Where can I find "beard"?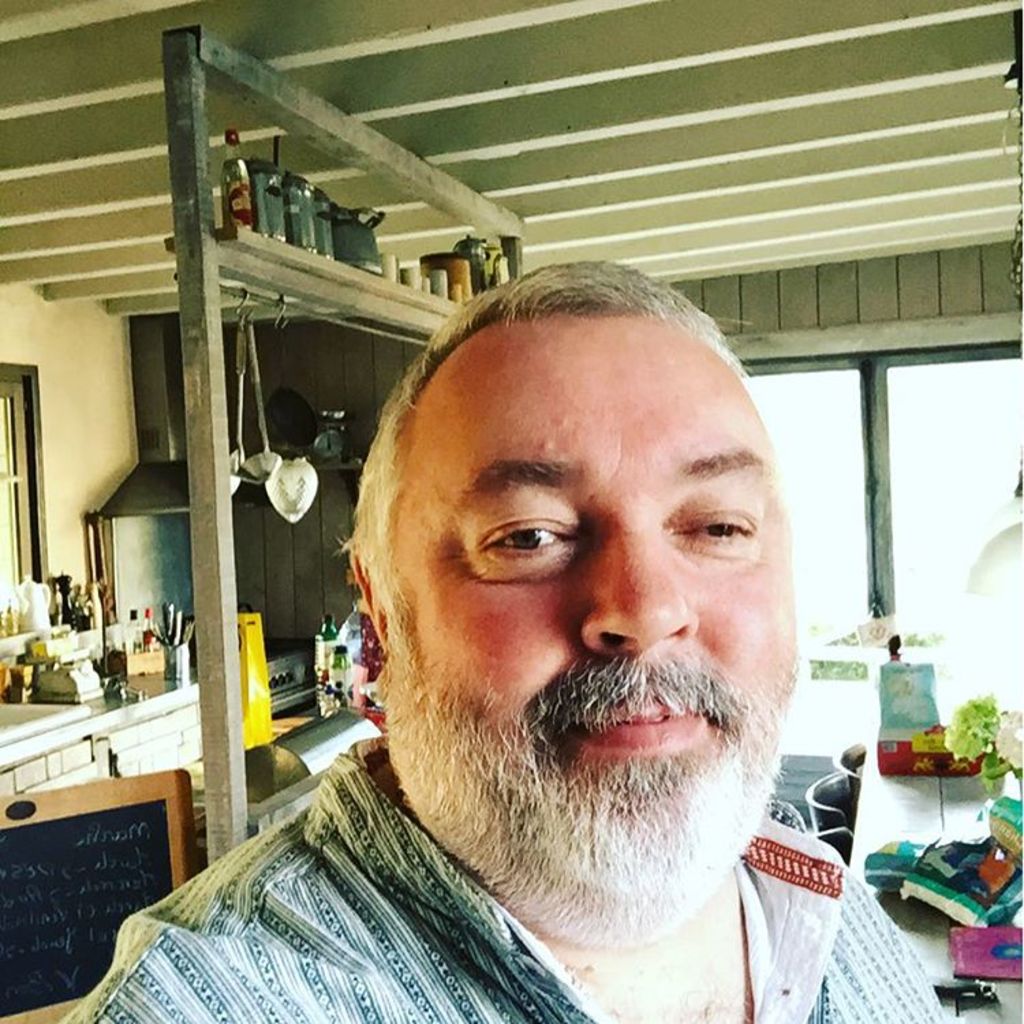
You can find it at <bbox>390, 556, 791, 872</bbox>.
